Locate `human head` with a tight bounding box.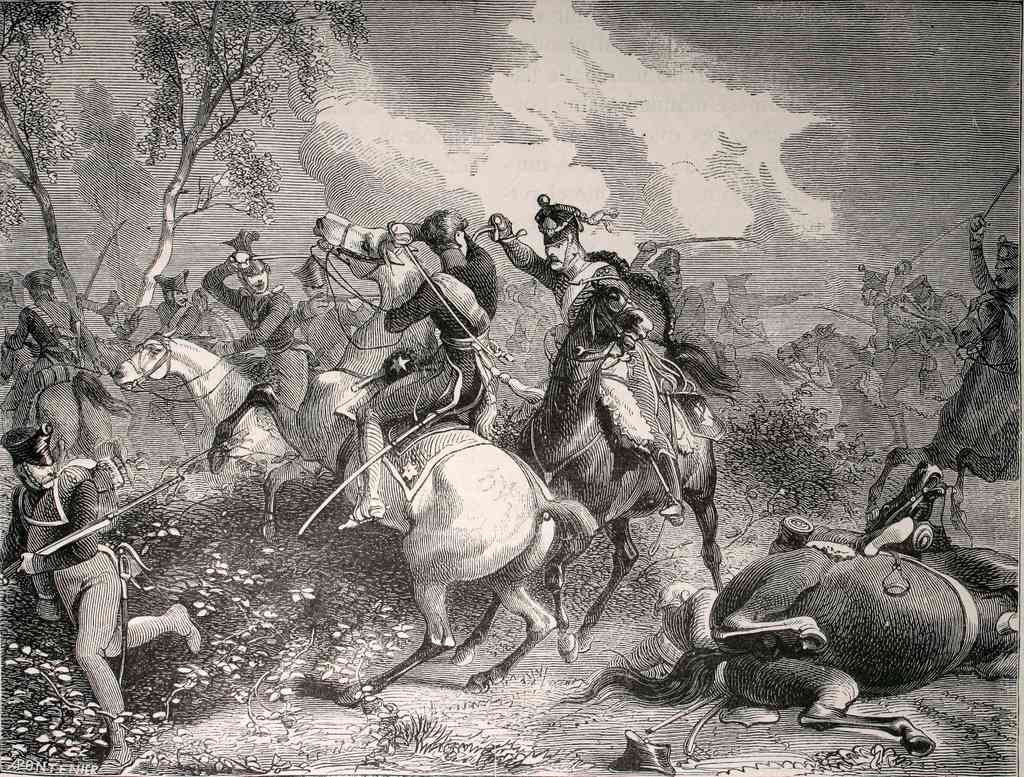
152, 269, 191, 308.
